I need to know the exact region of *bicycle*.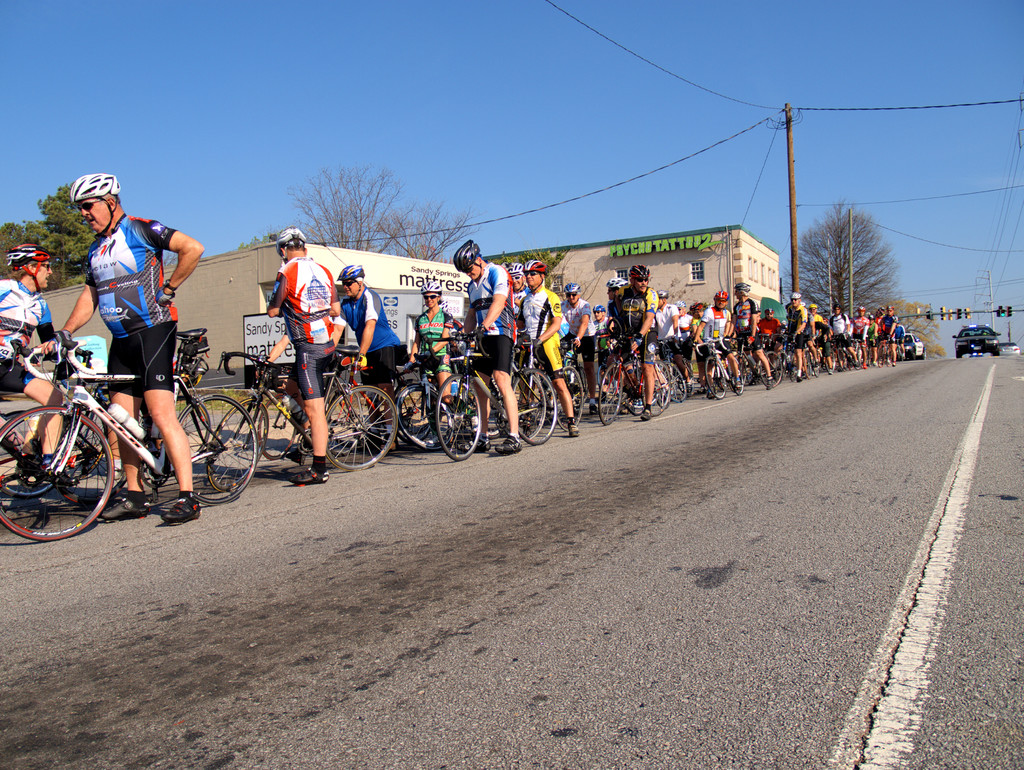
Region: bbox=(516, 333, 566, 457).
